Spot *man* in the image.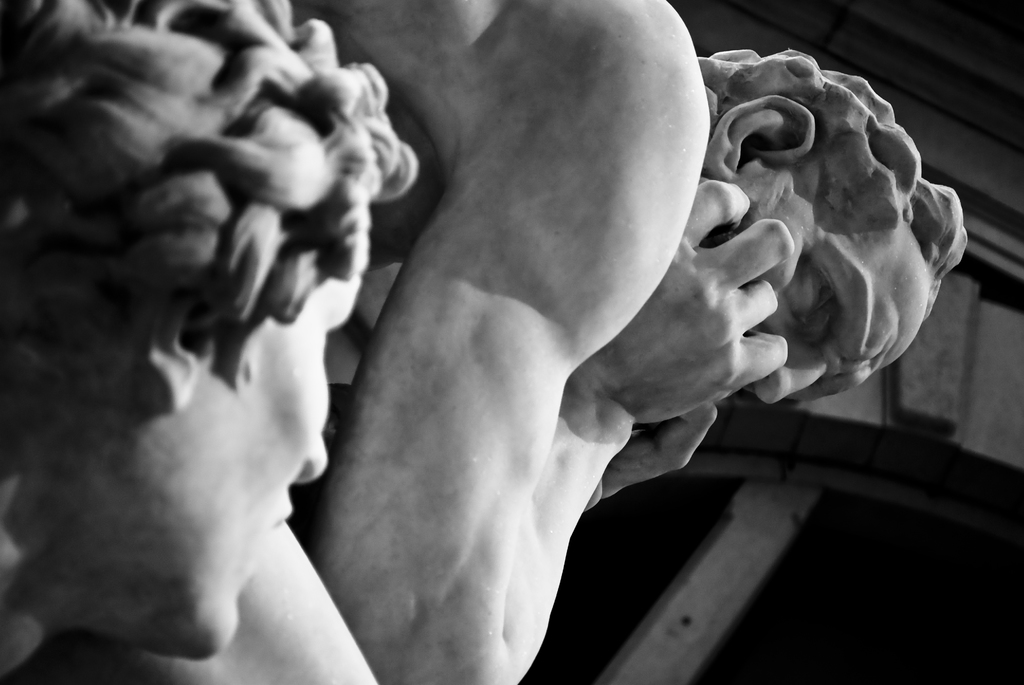
*man* found at (223, 0, 972, 684).
